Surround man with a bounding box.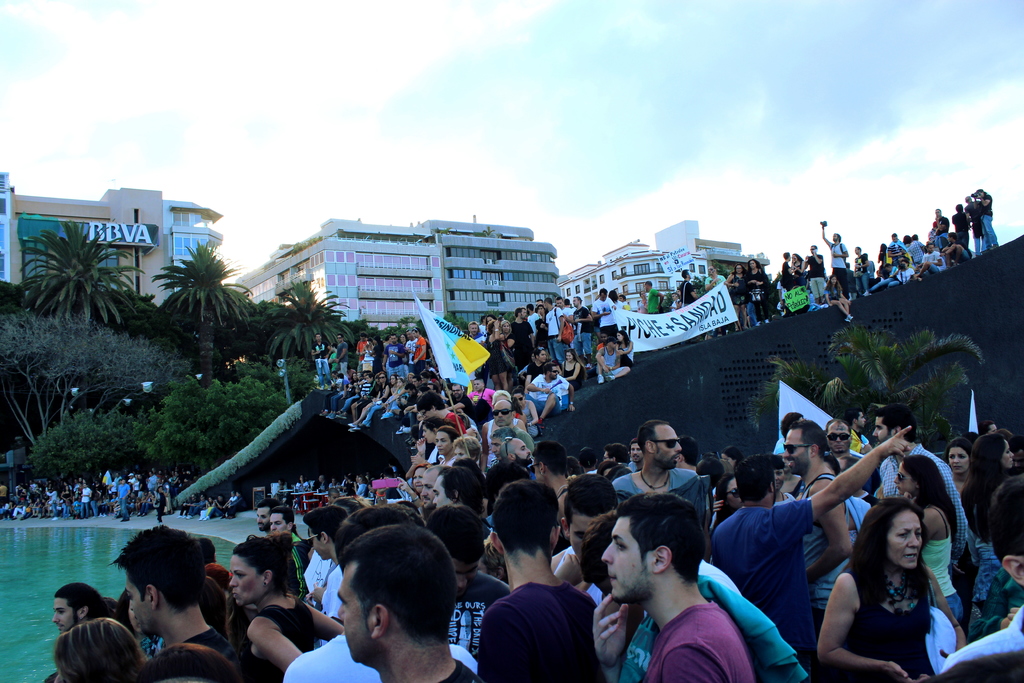
(626, 561, 810, 682).
